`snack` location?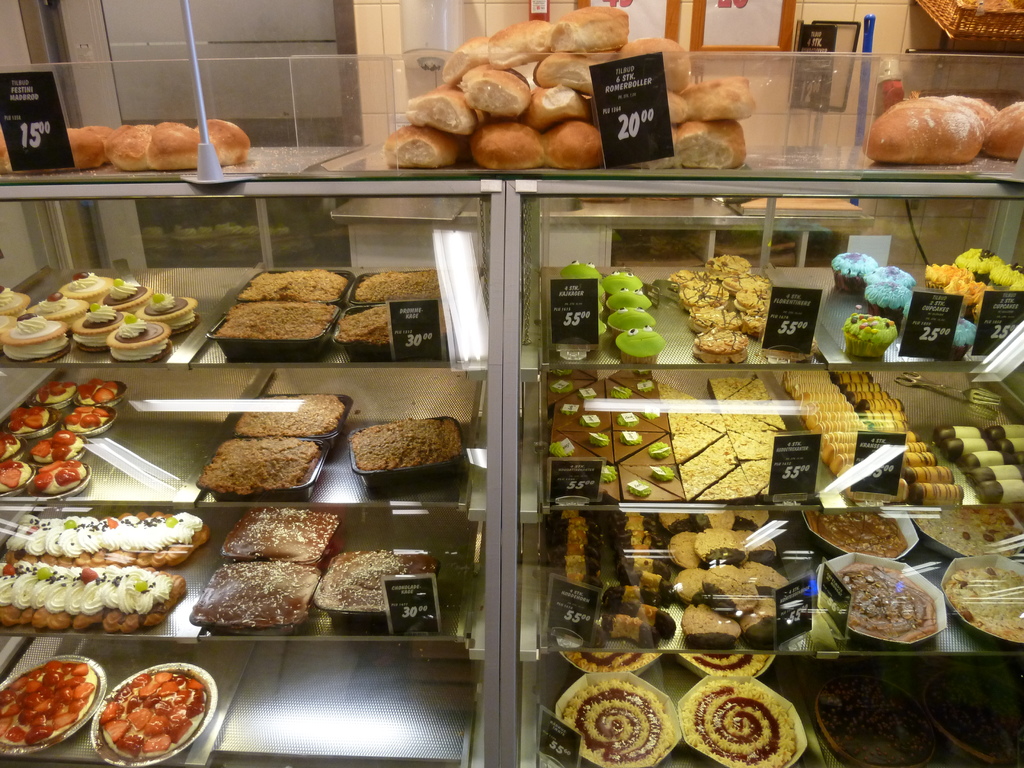
(x1=835, y1=253, x2=876, y2=294)
